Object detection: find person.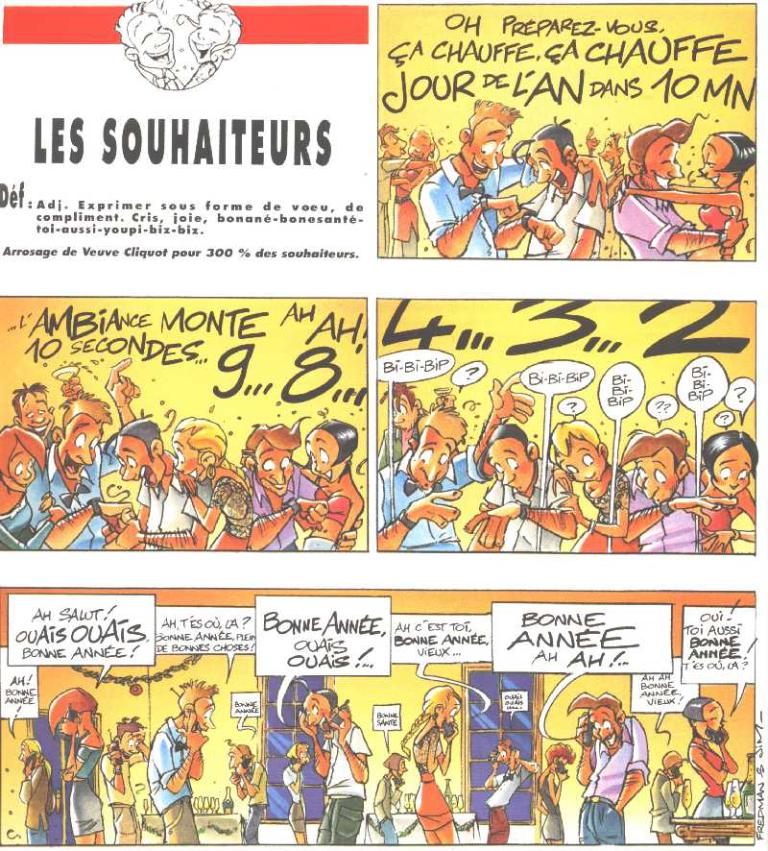
bbox=[495, 114, 607, 255].
